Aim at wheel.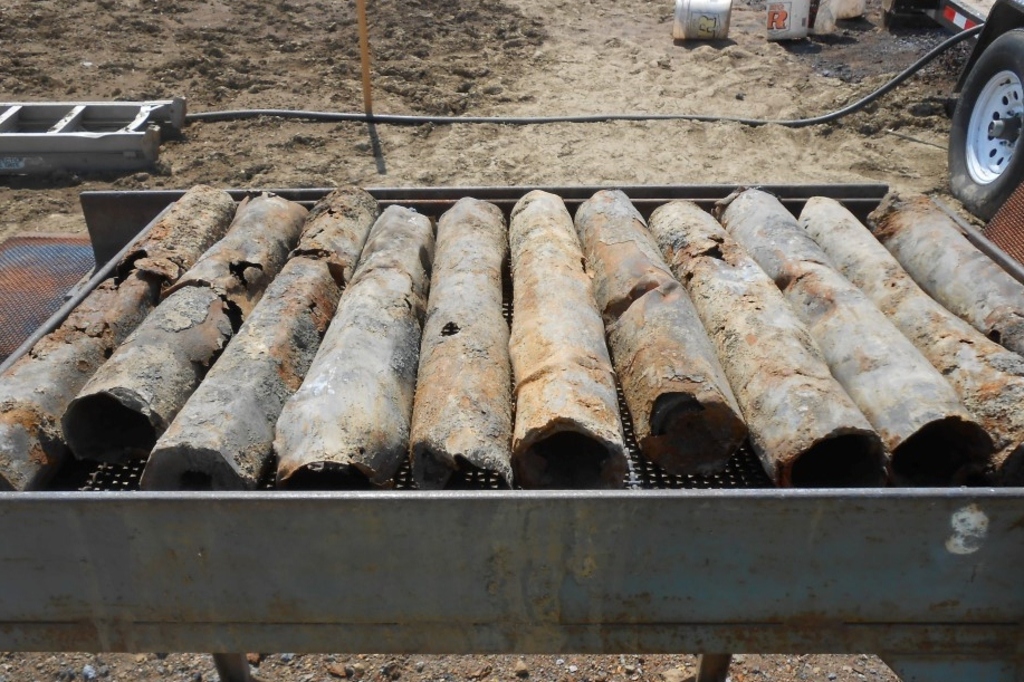
Aimed at 946, 20, 1023, 224.
